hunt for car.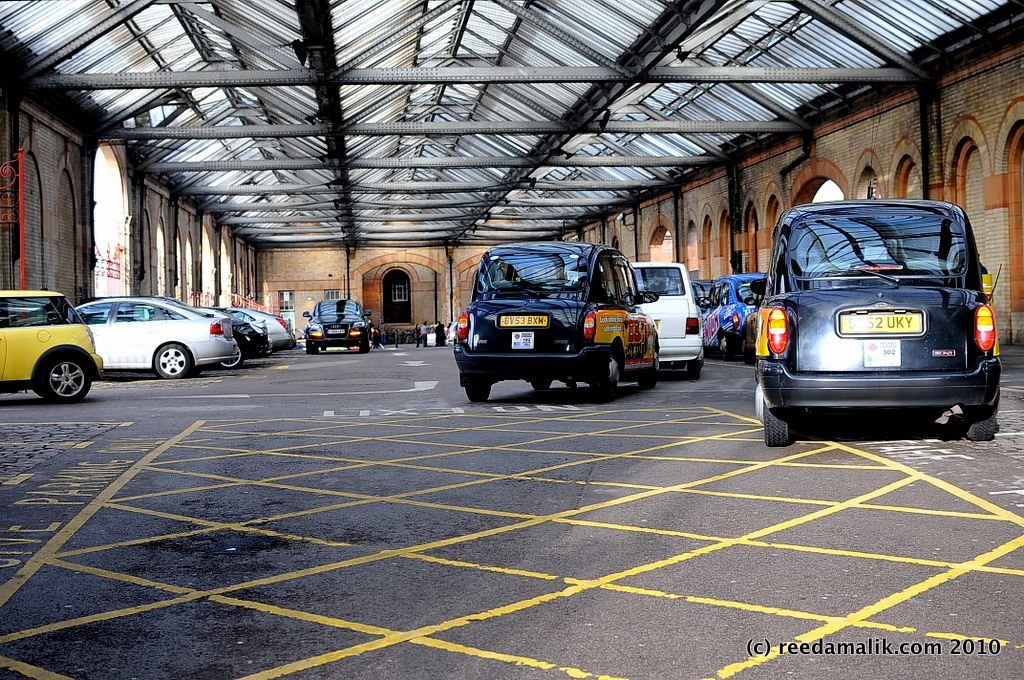
Hunted down at l=235, t=304, r=291, b=352.
